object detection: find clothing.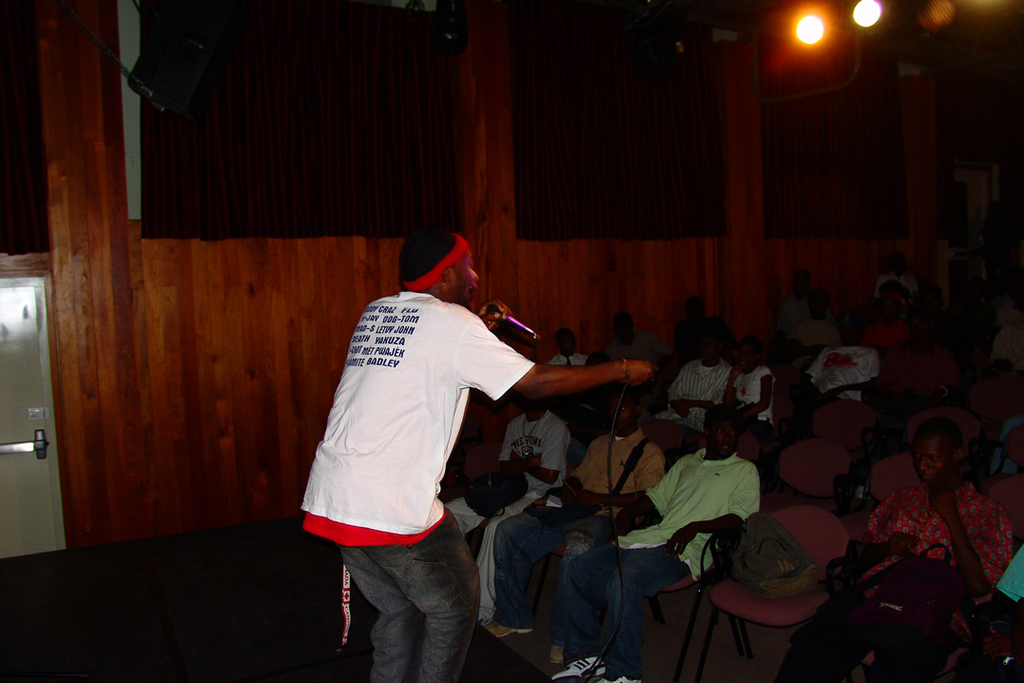
locate(299, 292, 535, 682).
